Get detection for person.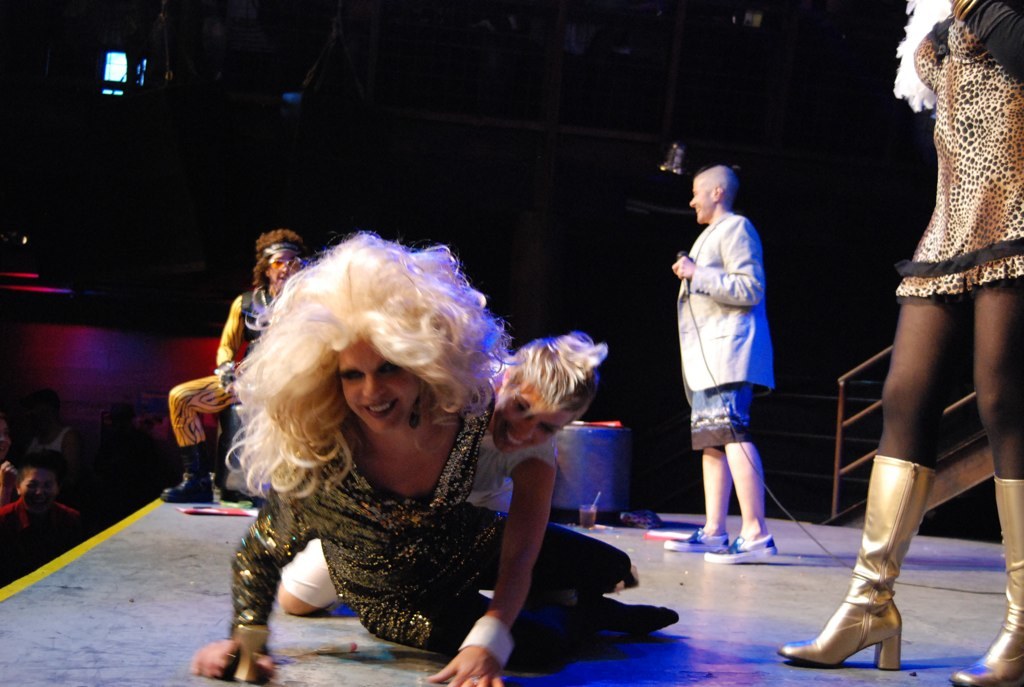
Detection: (189, 229, 691, 686).
